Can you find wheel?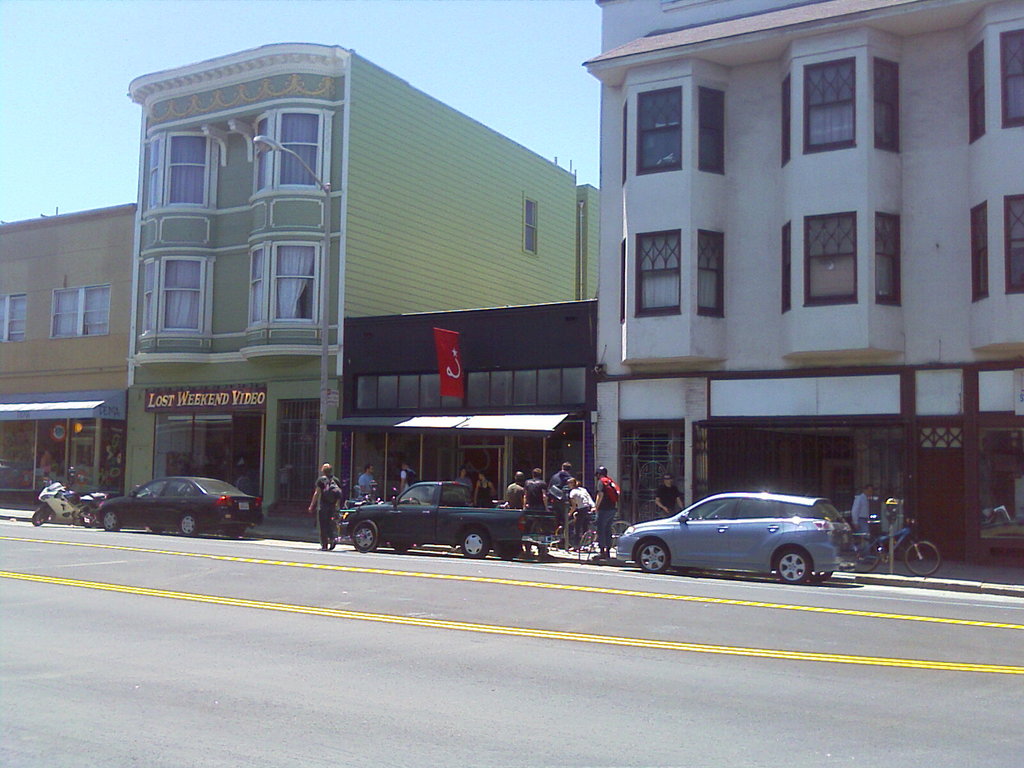
Yes, bounding box: detection(775, 550, 808, 583).
